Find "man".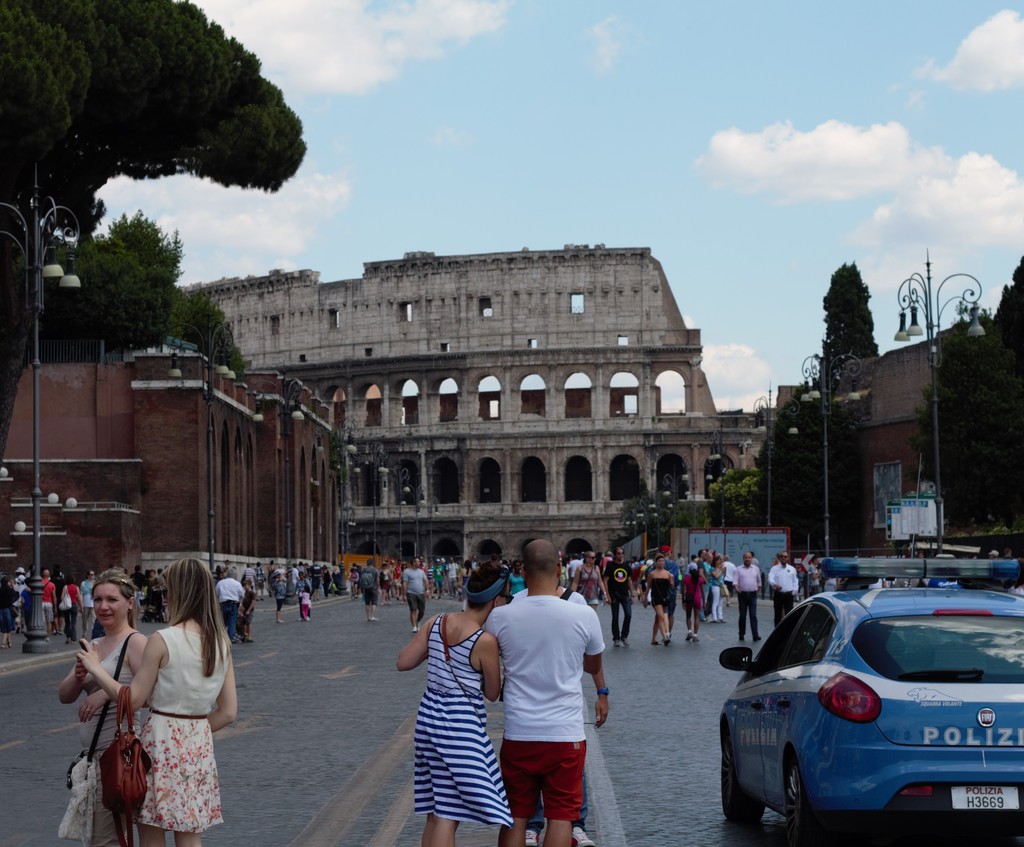
{"left": 433, "top": 557, "right": 445, "bottom": 595}.
